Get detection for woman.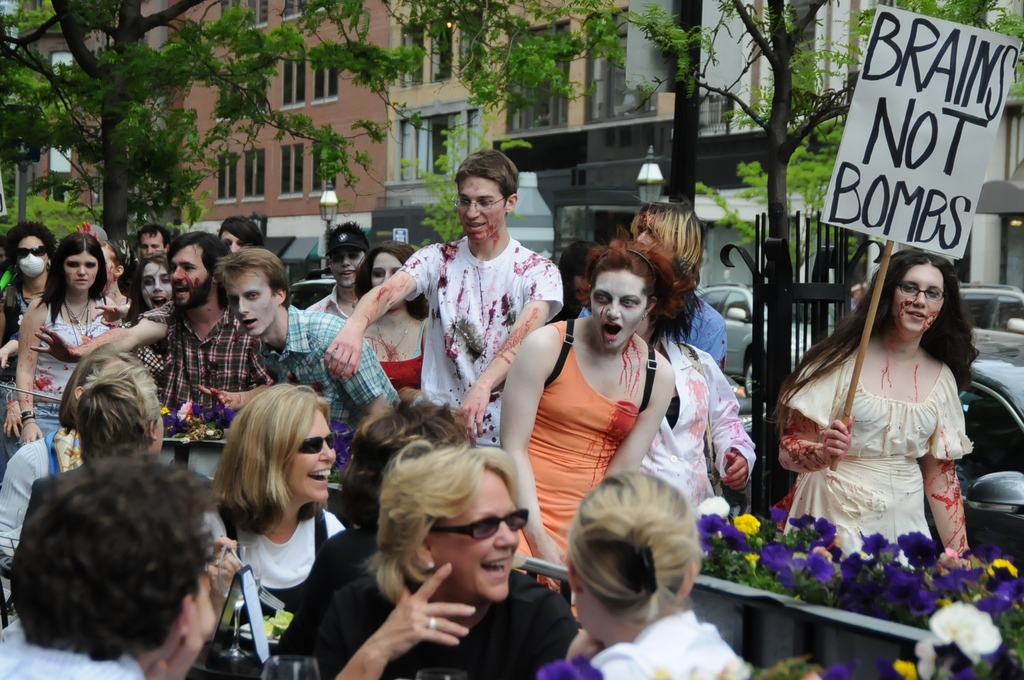
Detection: region(264, 437, 580, 679).
